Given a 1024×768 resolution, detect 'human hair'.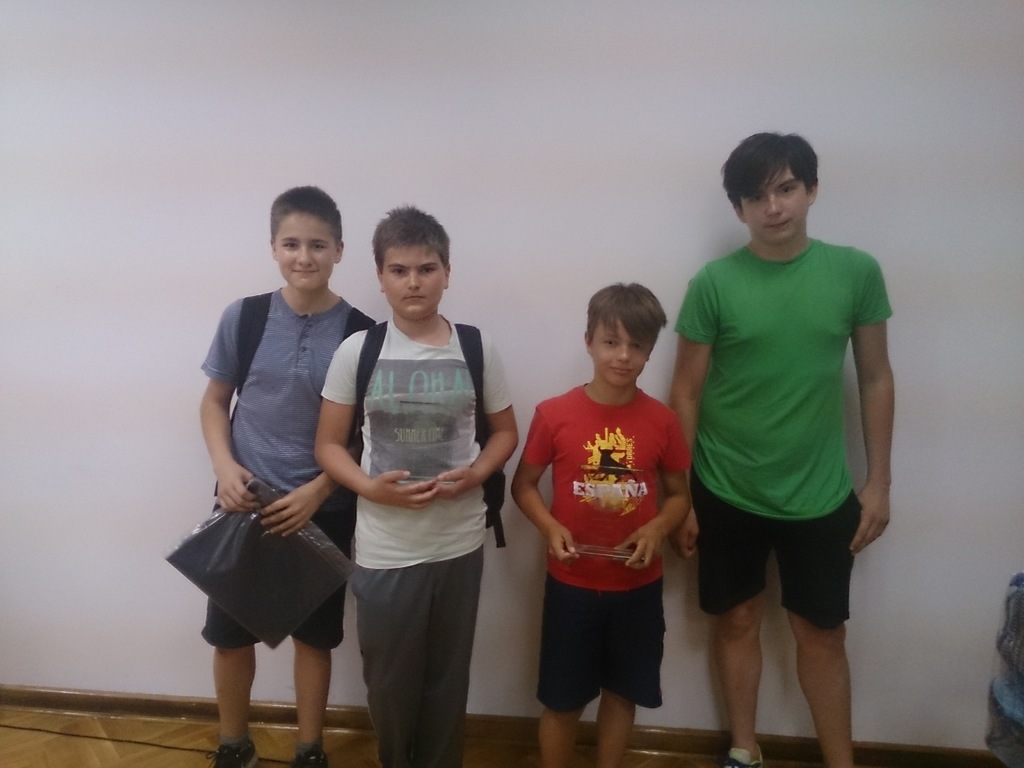
x1=582, y1=278, x2=669, y2=357.
